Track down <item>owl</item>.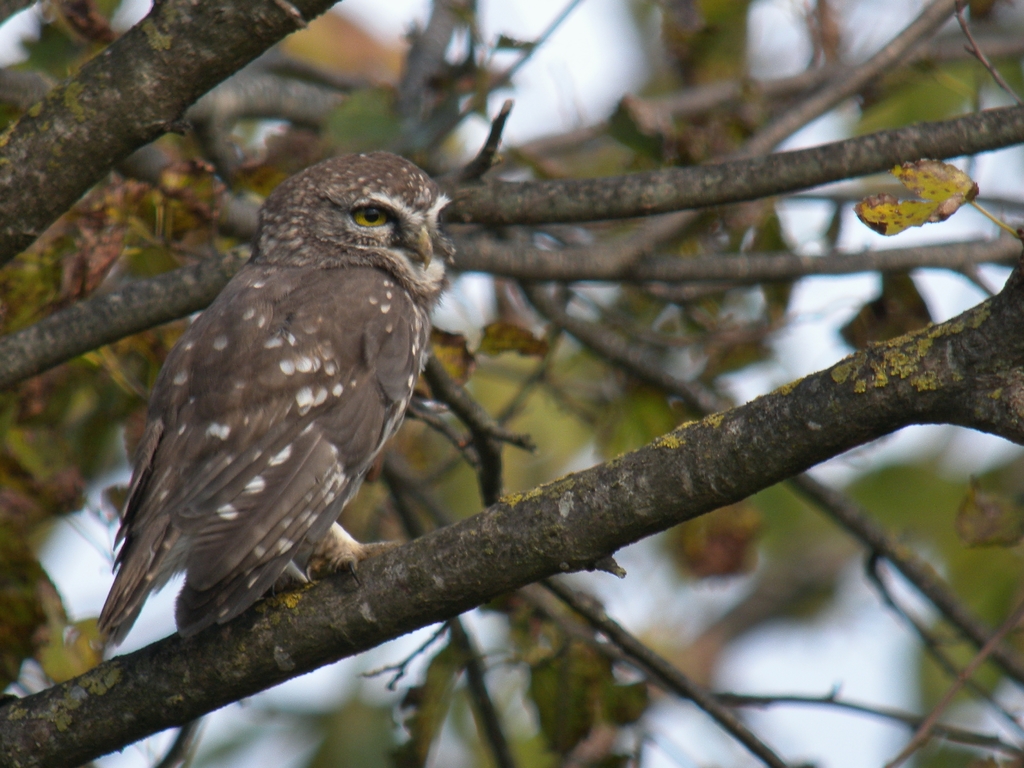
Tracked to (left=95, top=151, right=459, bottom=648).
